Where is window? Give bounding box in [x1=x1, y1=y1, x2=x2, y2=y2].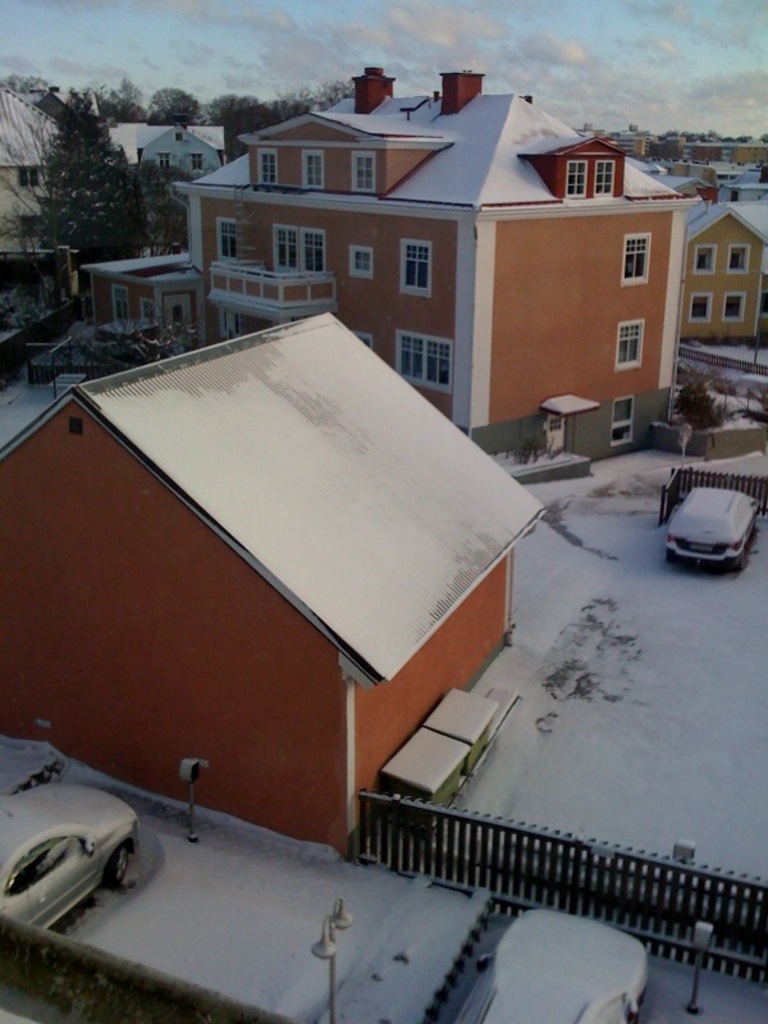
[x1=111, y1=280, x2=125, y2=321].
